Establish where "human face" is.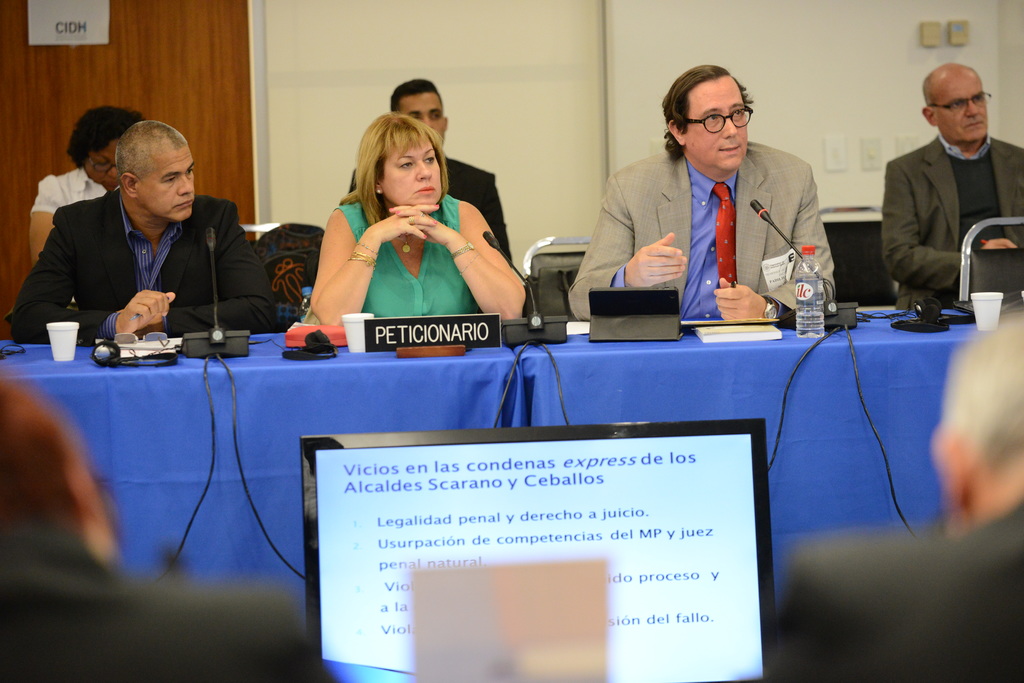
Established at rect(83, 137, 120, 188).
